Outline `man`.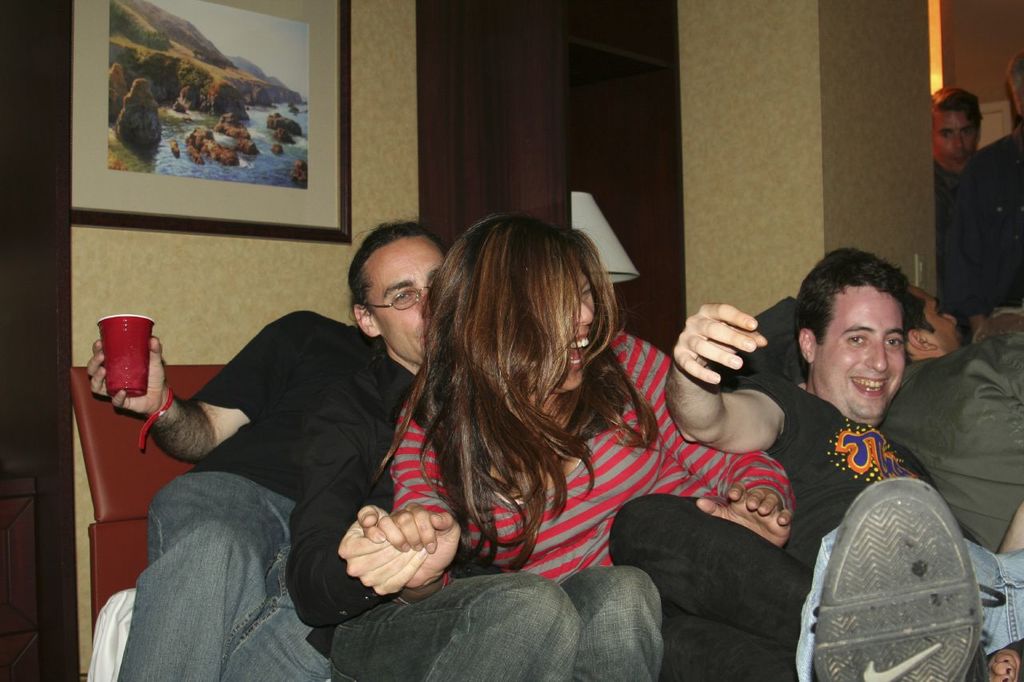
Outline: BBox(934, 47, 1023, 326).
